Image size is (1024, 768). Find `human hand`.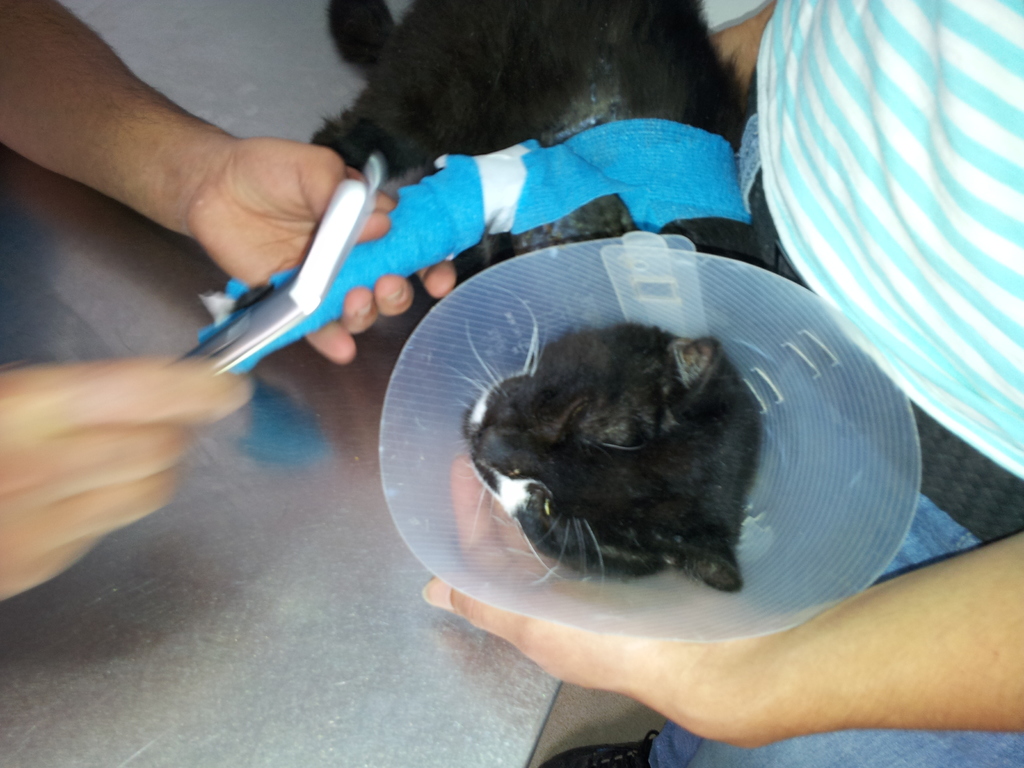
[417,454,783,748].
